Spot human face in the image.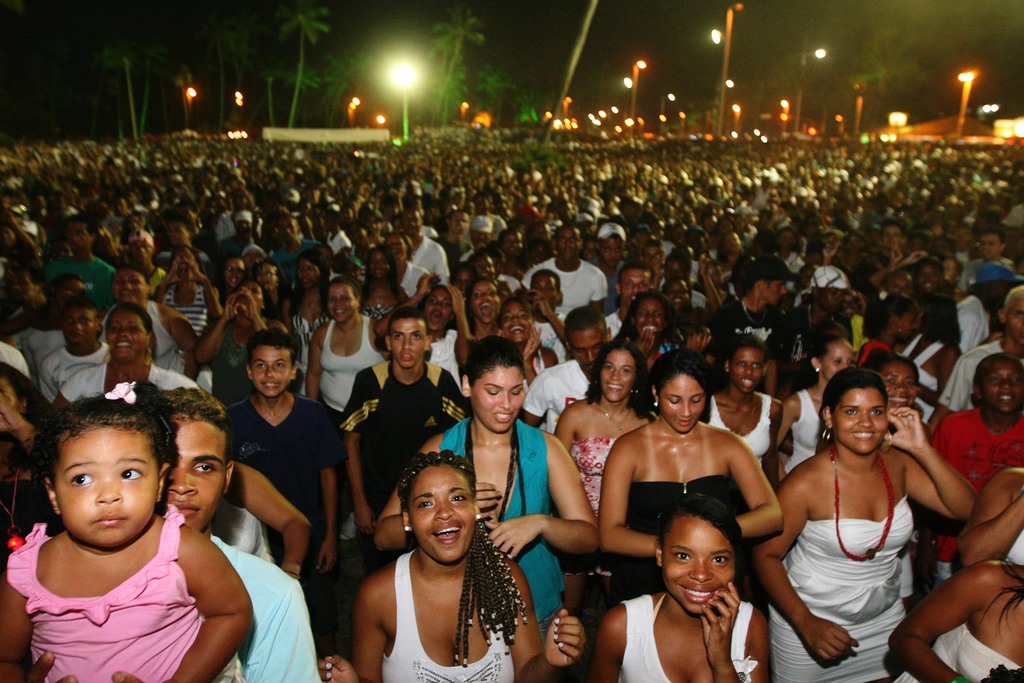
human face found at pyautogui.locateOnScreen(252, 341, 292, 393).
